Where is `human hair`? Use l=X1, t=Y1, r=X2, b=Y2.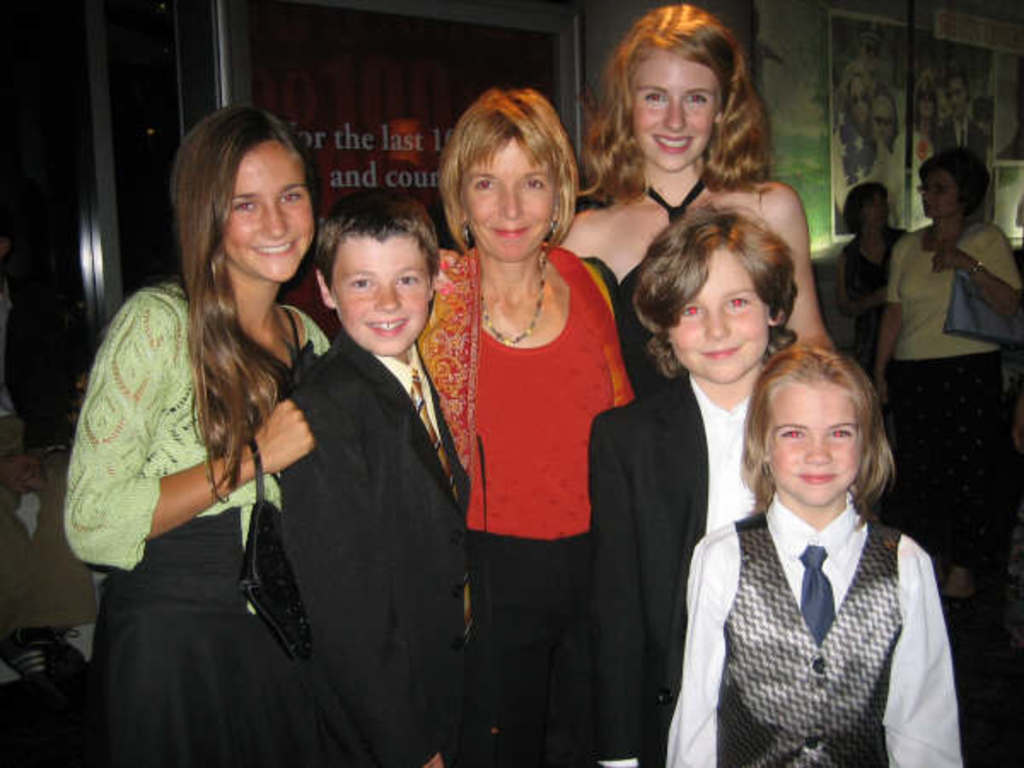
l=944, t=61, r=971, b=114.
